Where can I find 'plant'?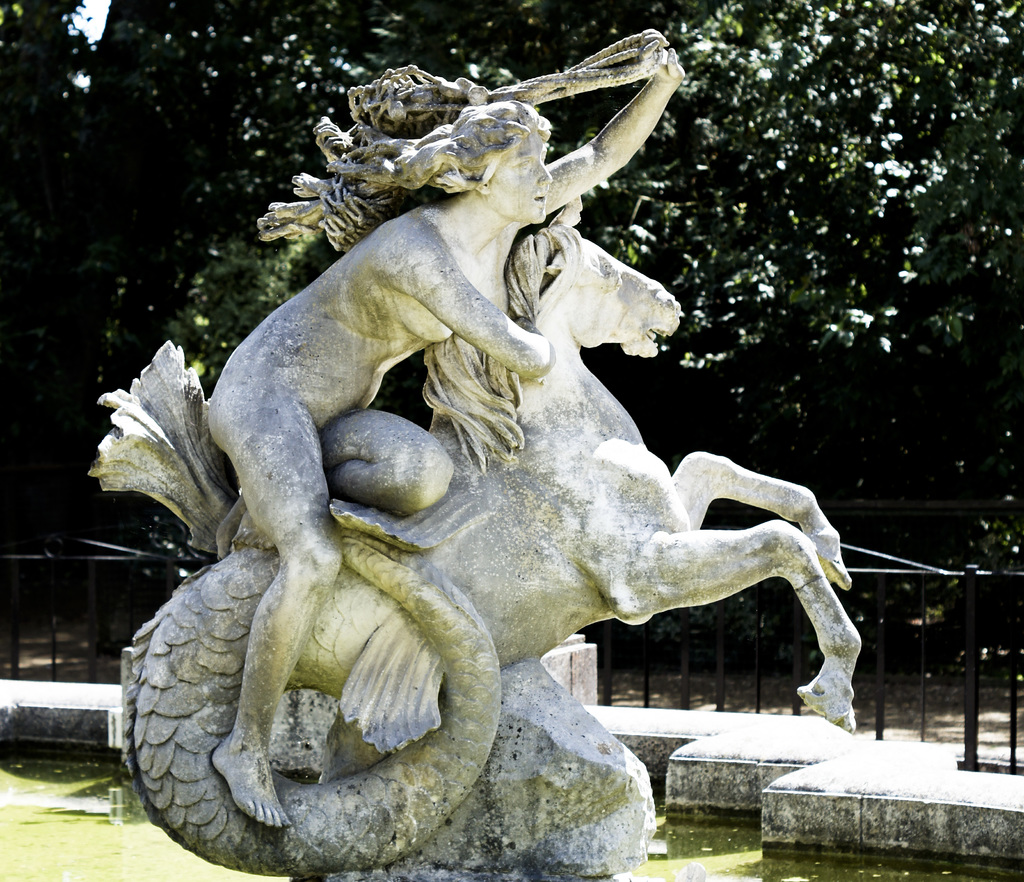
You can find it at rect(643, 592, 808, 672).
